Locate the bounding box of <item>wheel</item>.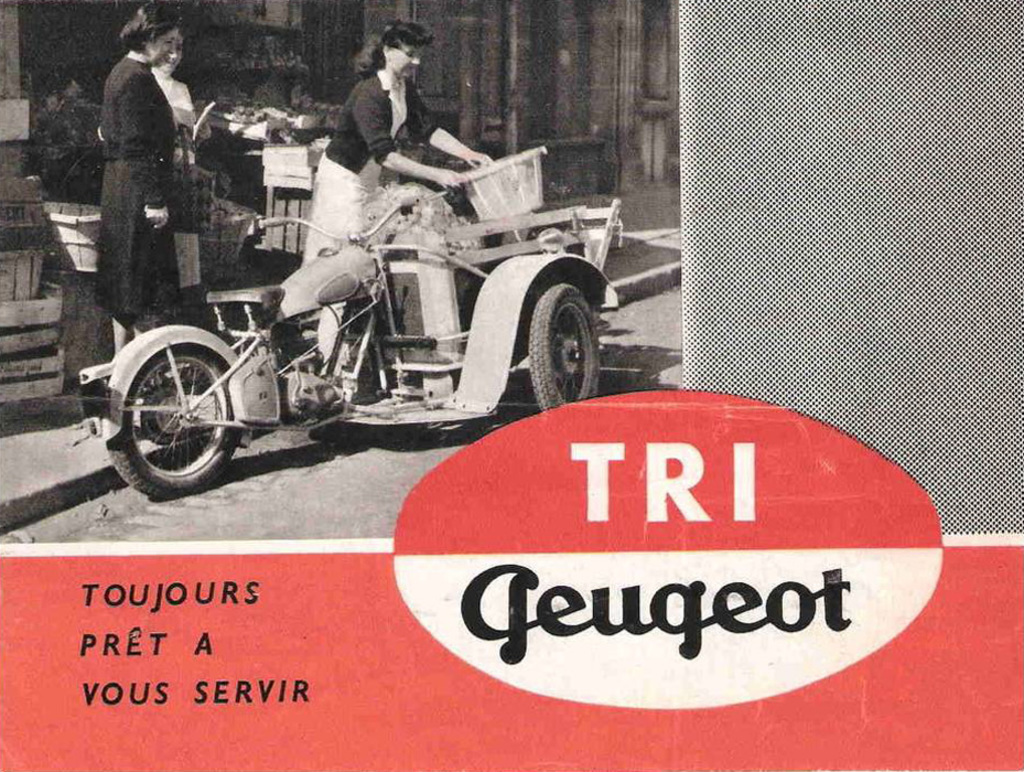
Bounding box: (528,288,602,411).
